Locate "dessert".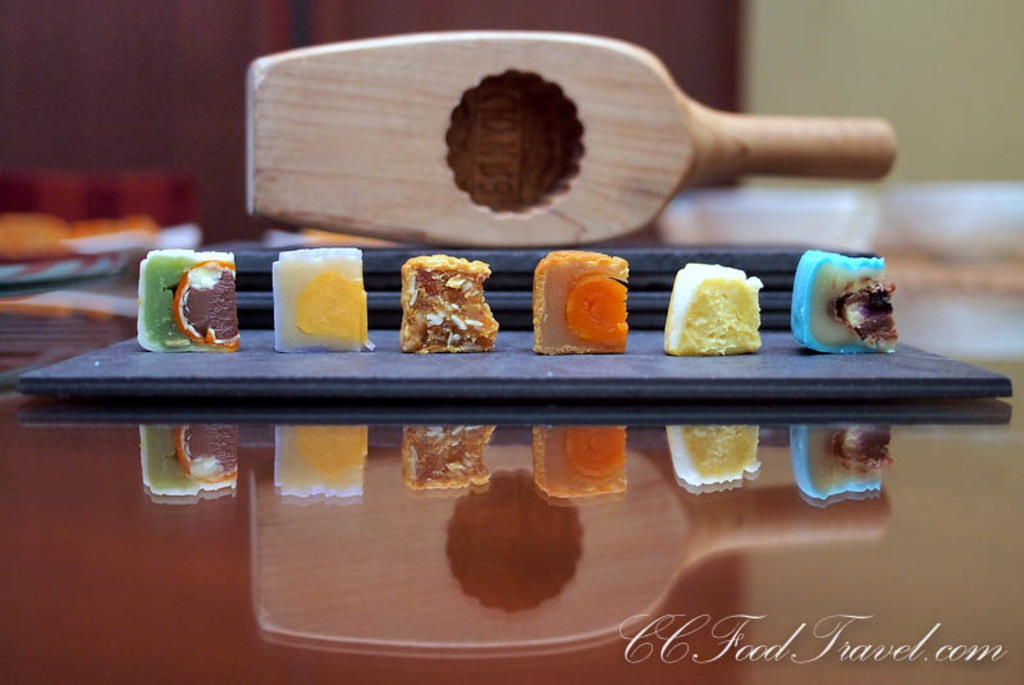
Bounding box: region(402, 254, 502, 355).
